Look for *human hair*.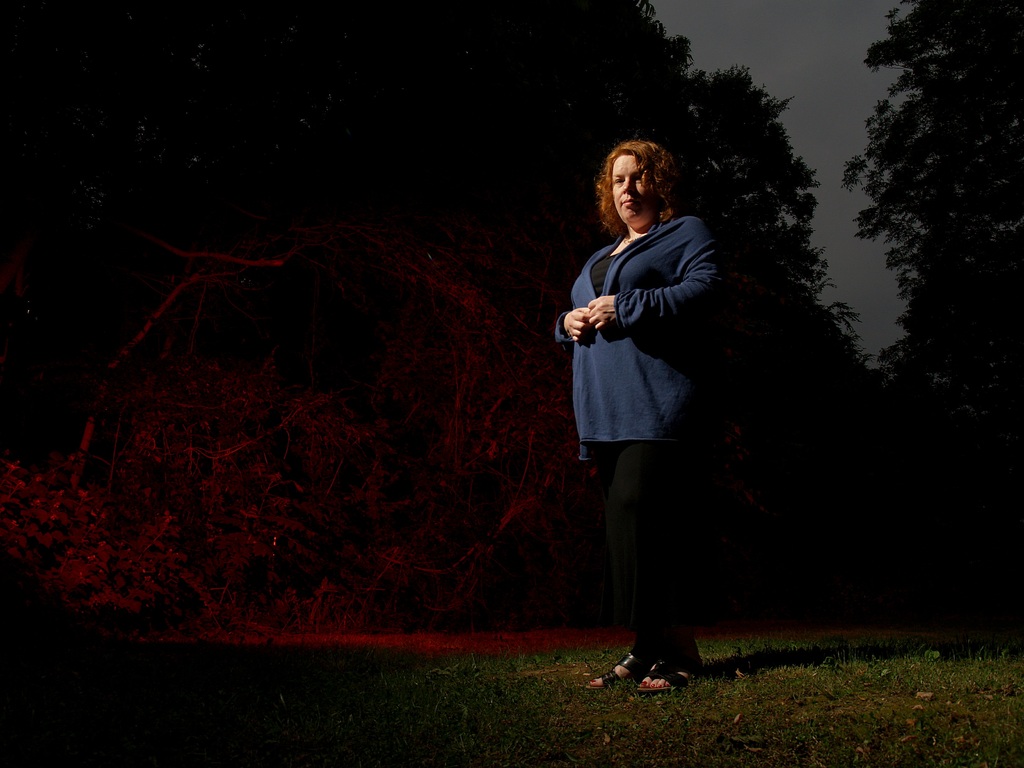
Found: detection(601, 134, 689, 227).
